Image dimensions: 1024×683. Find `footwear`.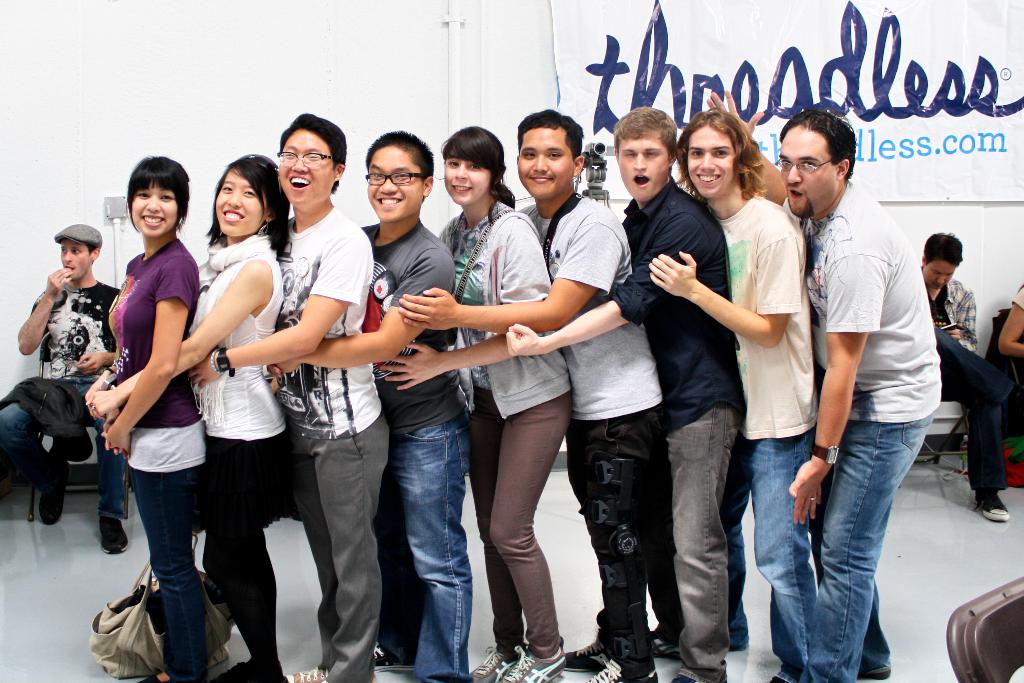
(x1=366, y1=675, x2=375, y2=682).
